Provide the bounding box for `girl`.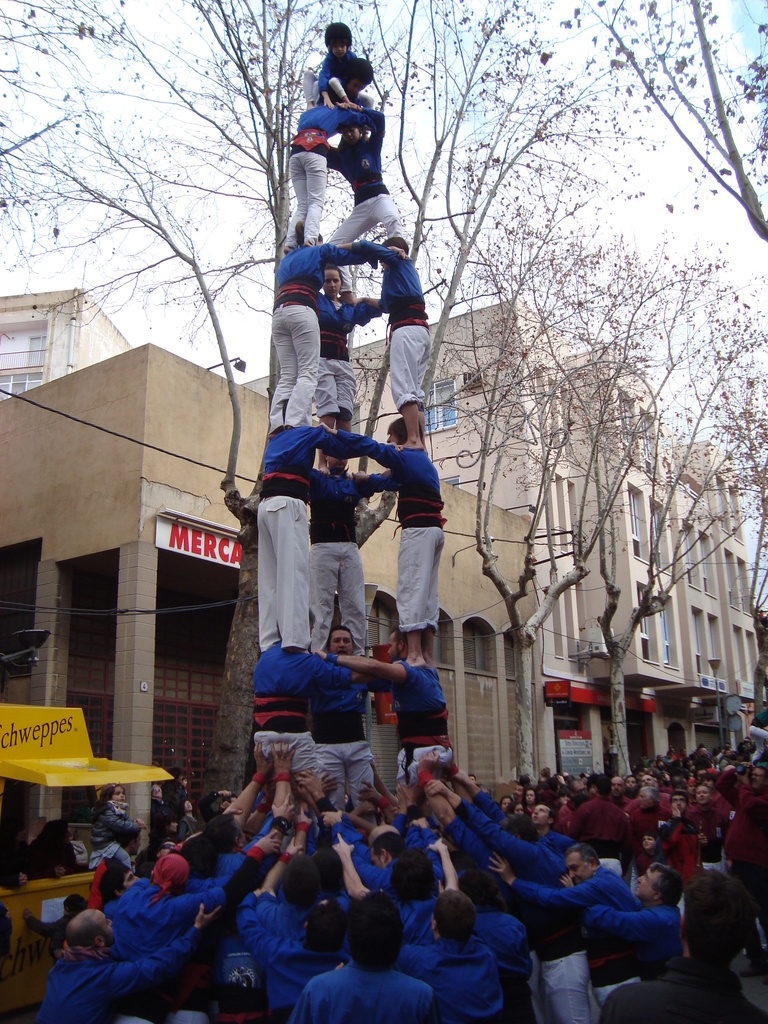
locate(90, 781, 144, 871).
